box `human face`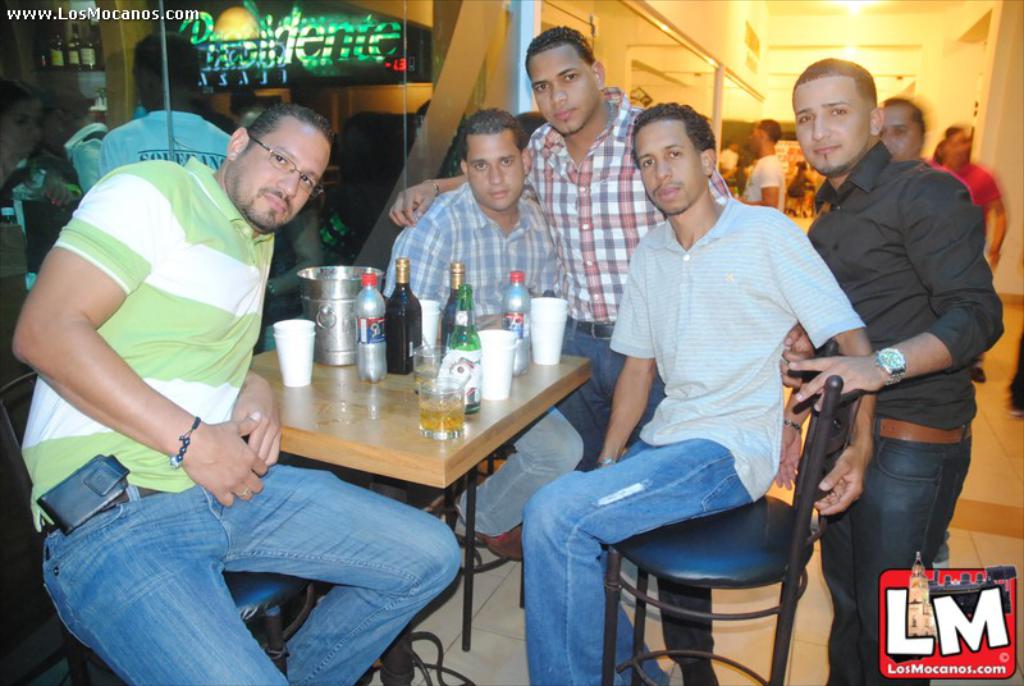
select_region(238, 123, 328, 228)
